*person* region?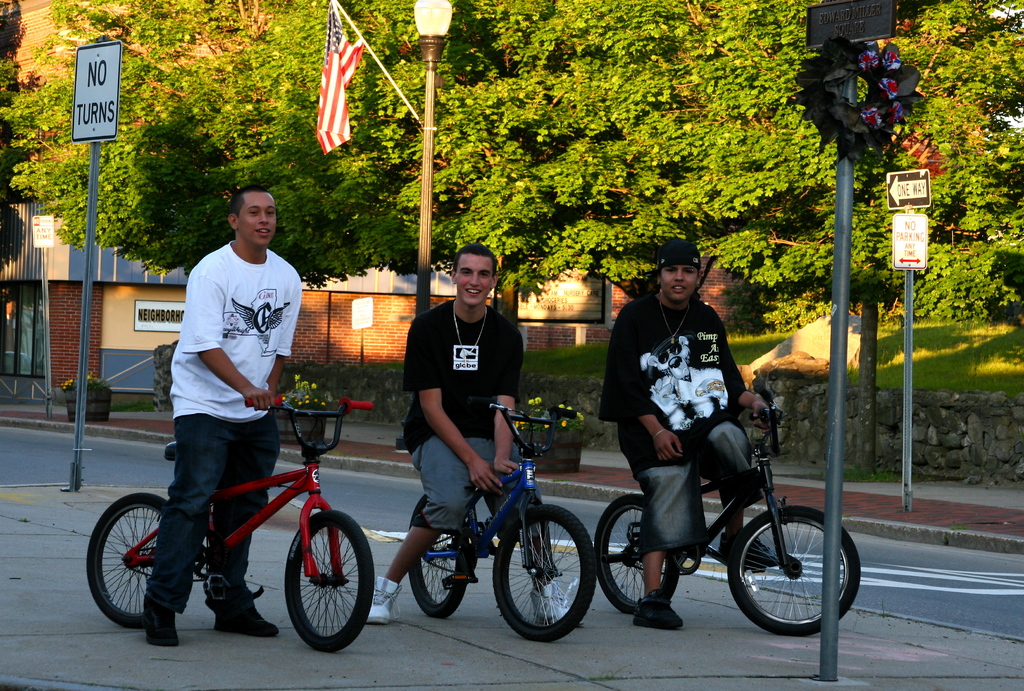
l=593, t=270, r=789, b=644
